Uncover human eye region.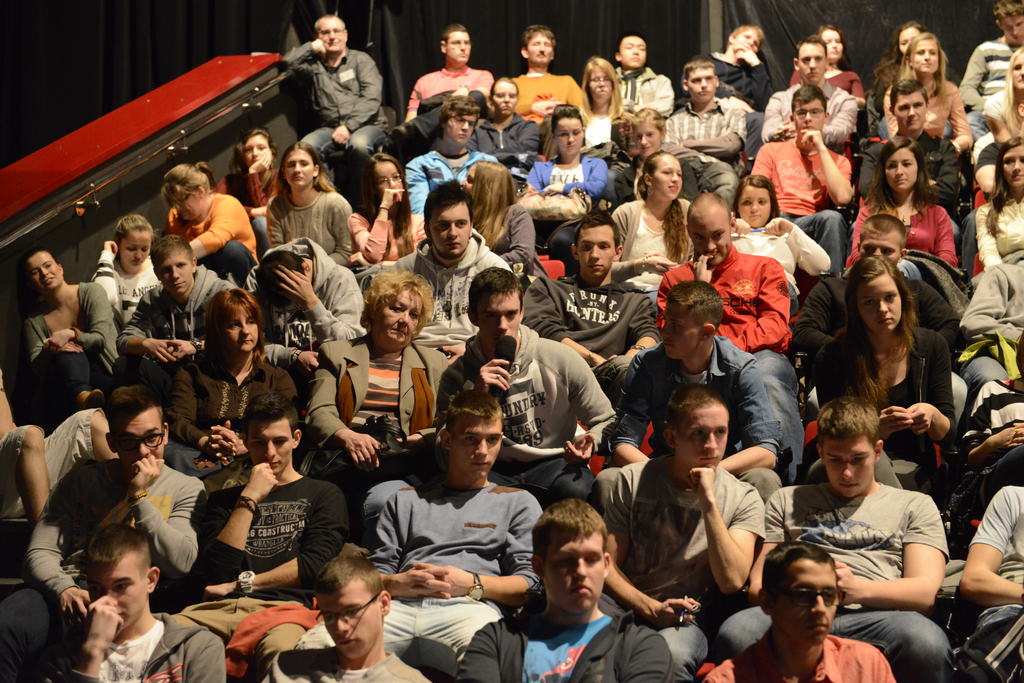
Uncovered: 706 75 712 81.
